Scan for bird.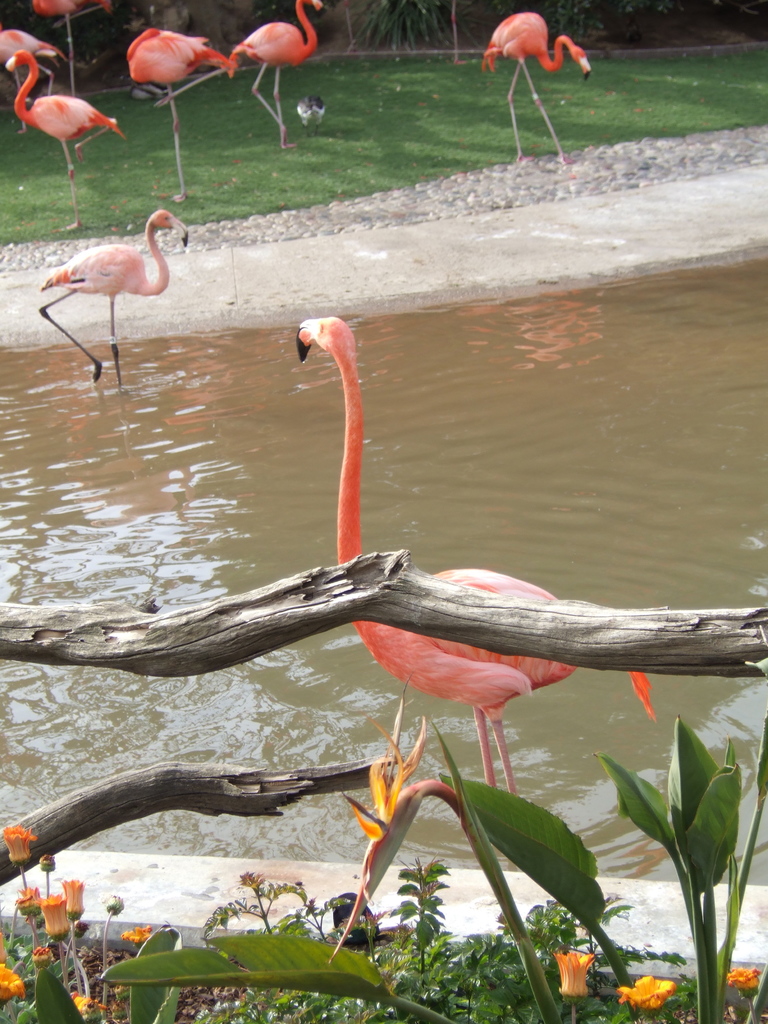
Scan result: x1=476 y1=6 x2=596 y2=162.
